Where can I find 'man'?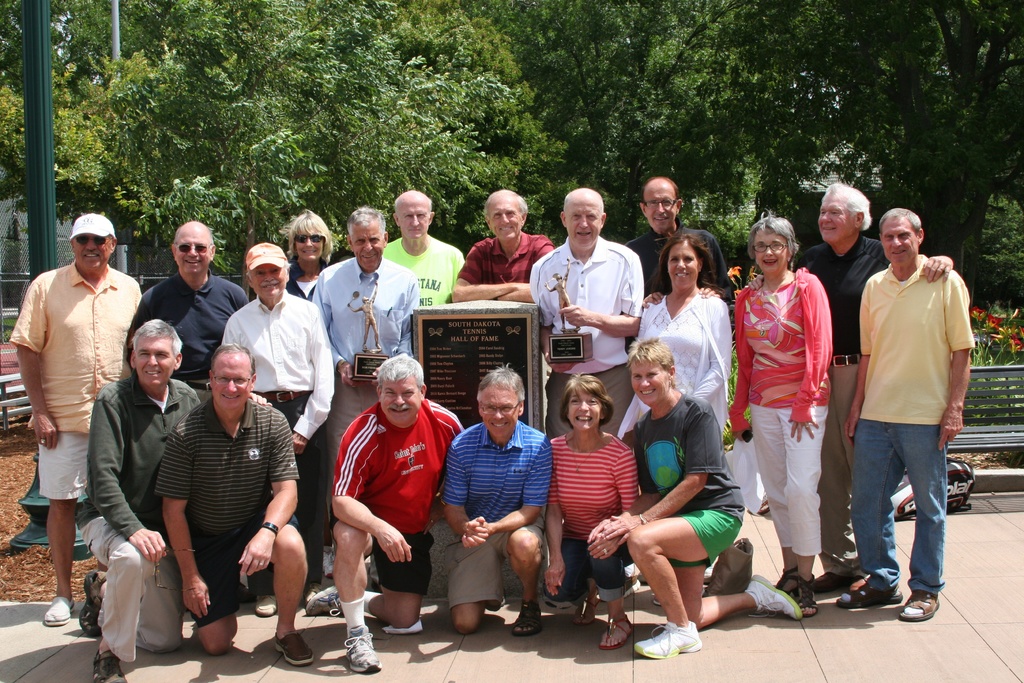
You can find it at <region>838, 192, 979, 630</region>.
